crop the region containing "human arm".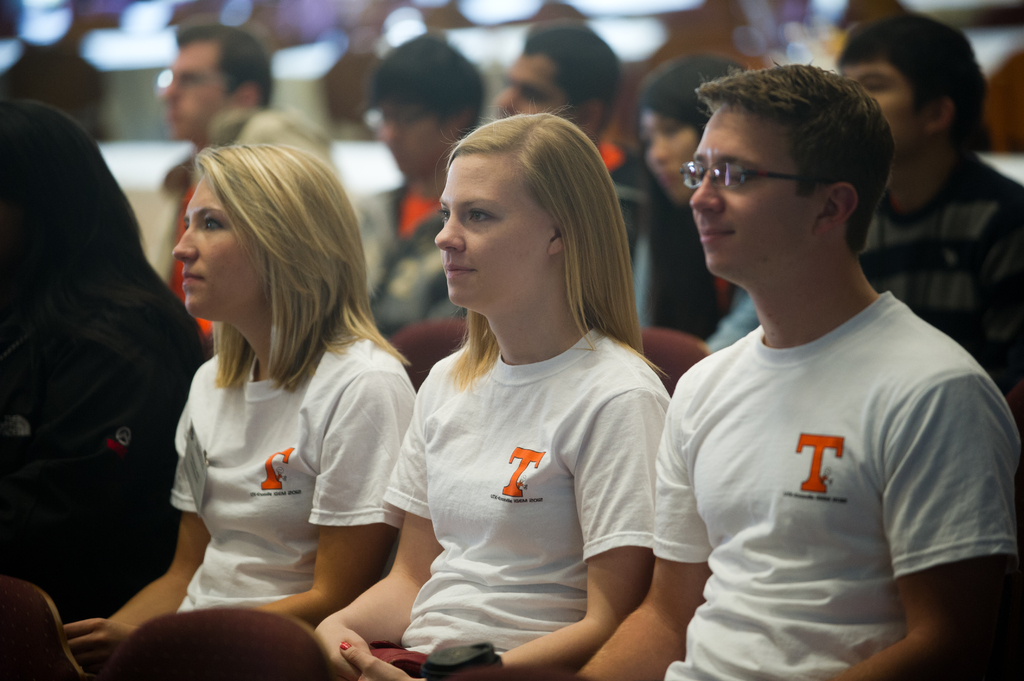
Crop region: {"x1": 338, "y1": 383, "x2": 676, "y2": 680}.
